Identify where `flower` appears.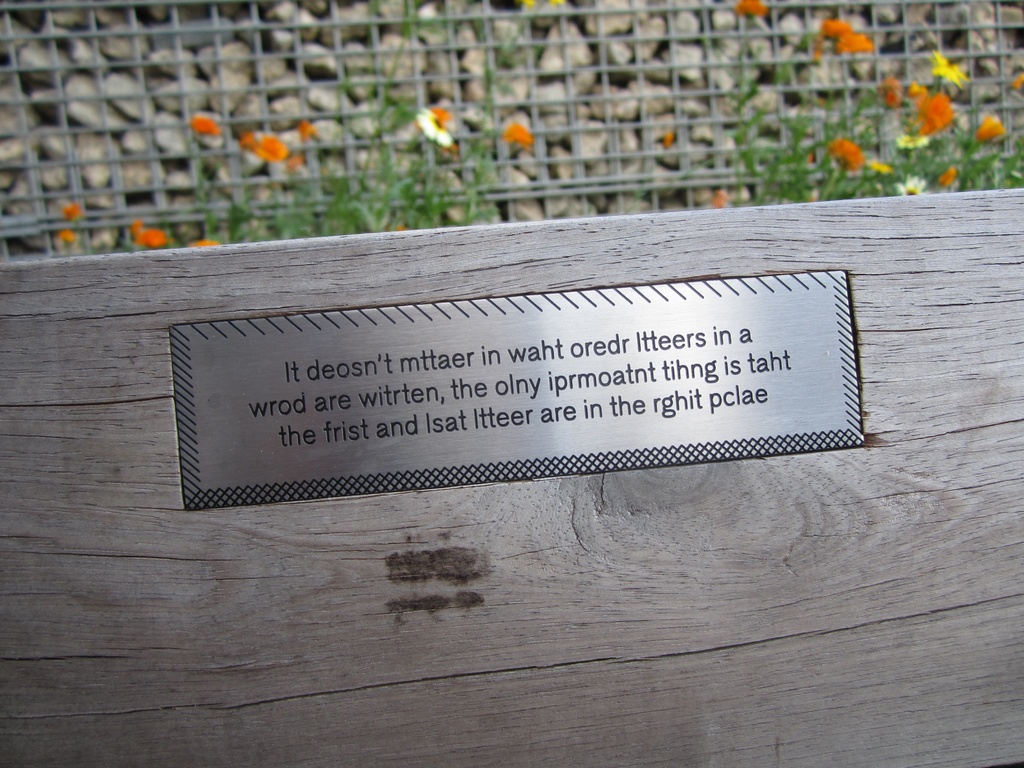
Appears at (191,114,223,143).
